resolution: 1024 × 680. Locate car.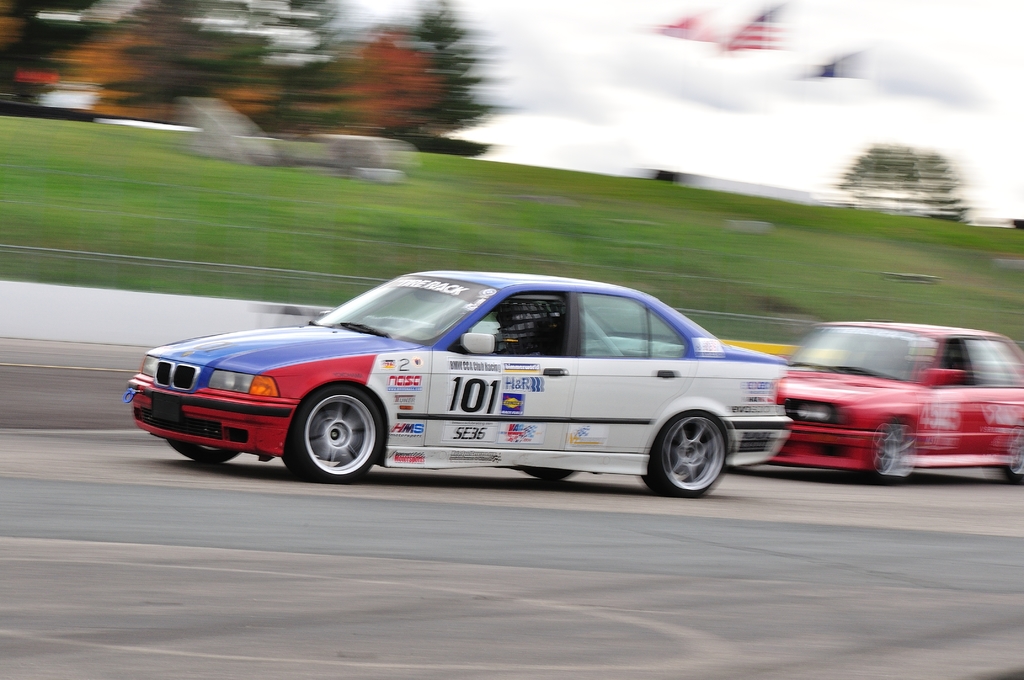
bbox=(122, 269, 792, 497).
